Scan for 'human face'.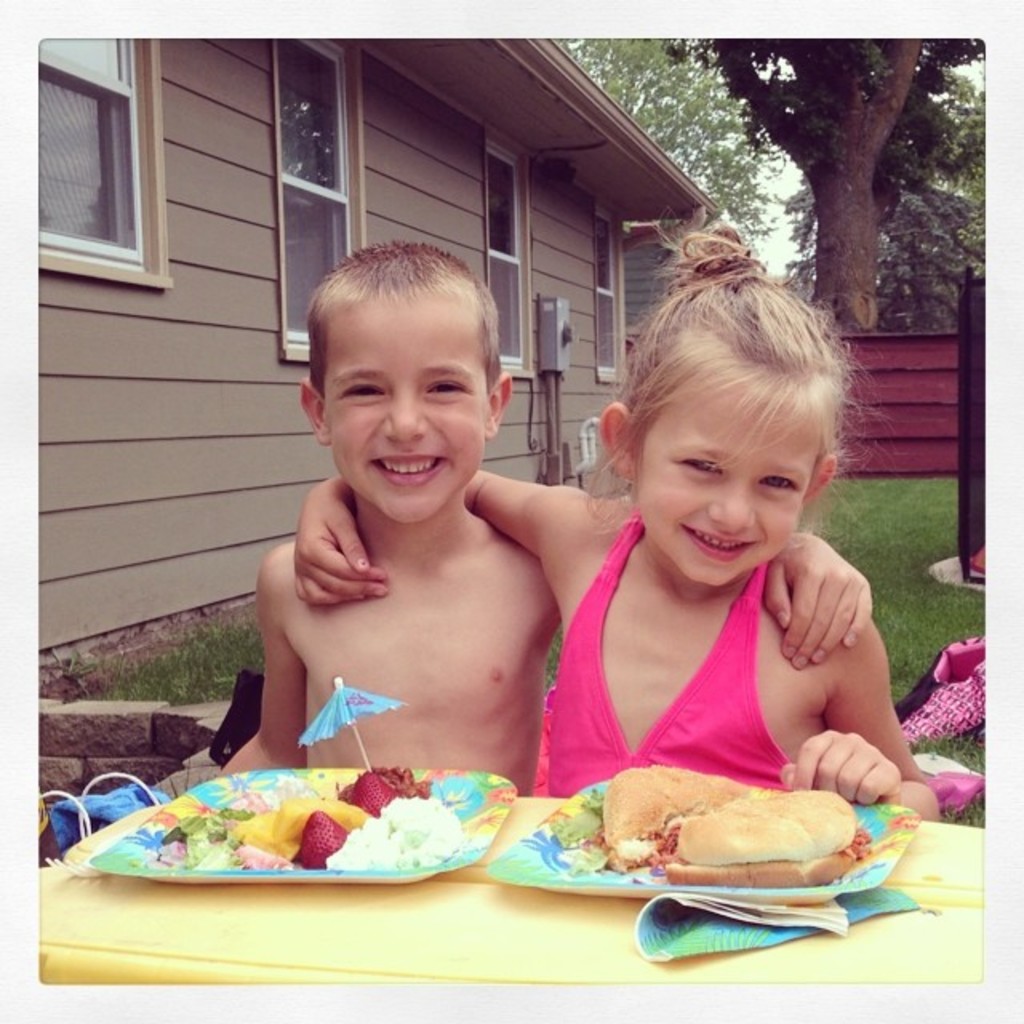
Scan result: BBox(629, 370, 819, 578).
